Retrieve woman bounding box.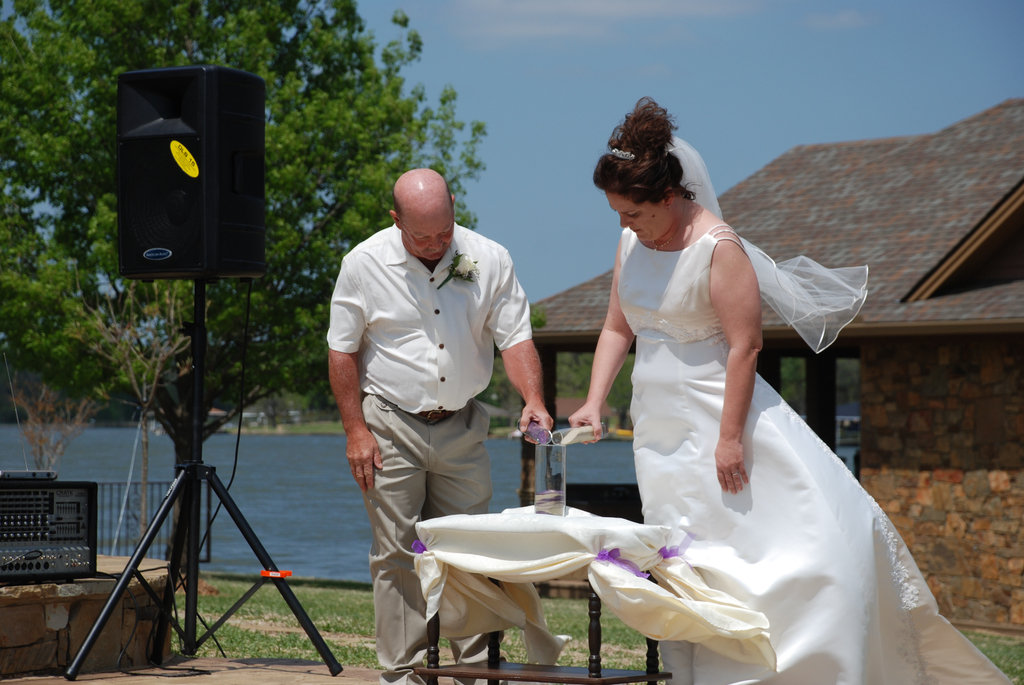
Bounding box: <bbox>567, 104, 1019, 684</bbox>.
